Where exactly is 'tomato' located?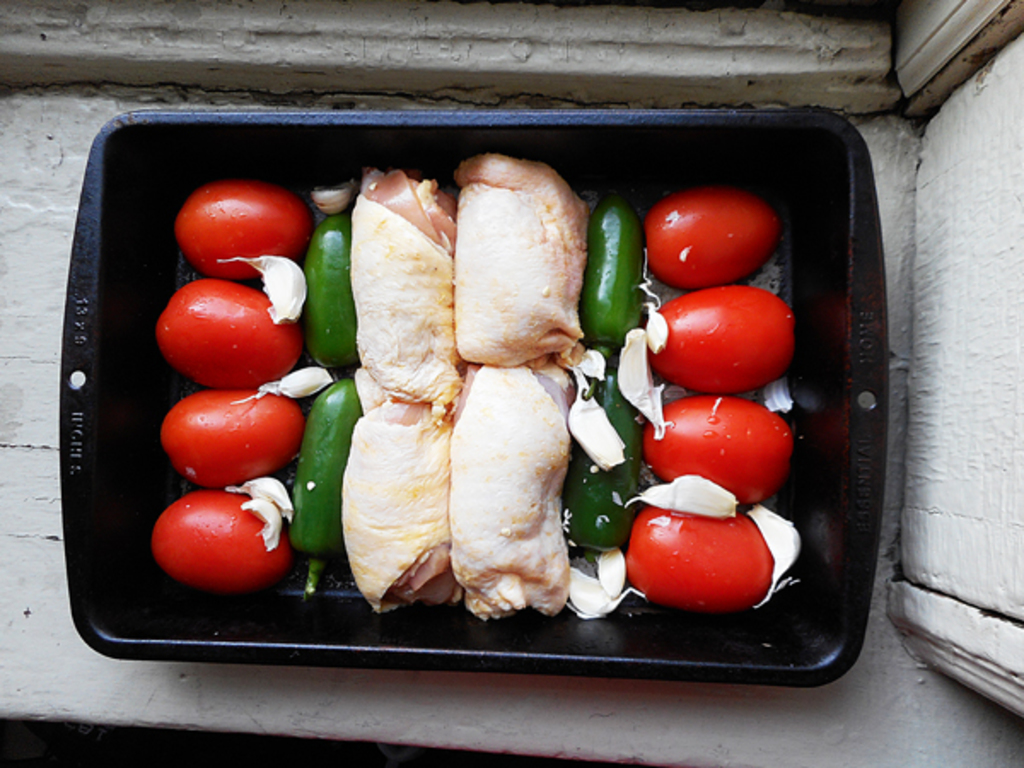
Its bounding box is <box>155,278,305,391</box>.
